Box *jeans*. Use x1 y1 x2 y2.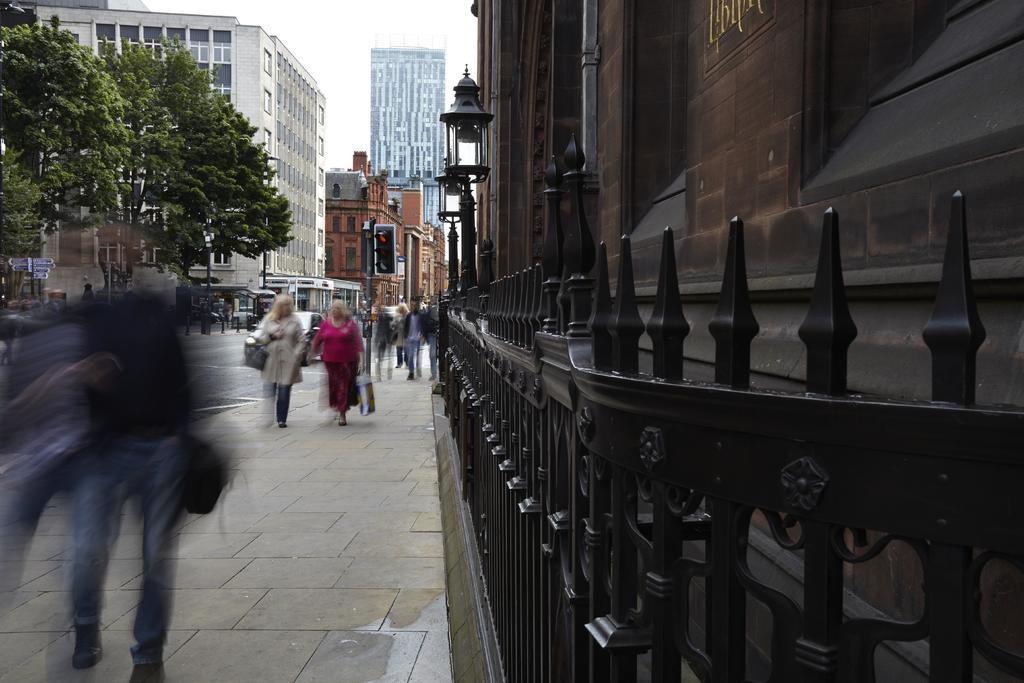
265 382 290 424.
